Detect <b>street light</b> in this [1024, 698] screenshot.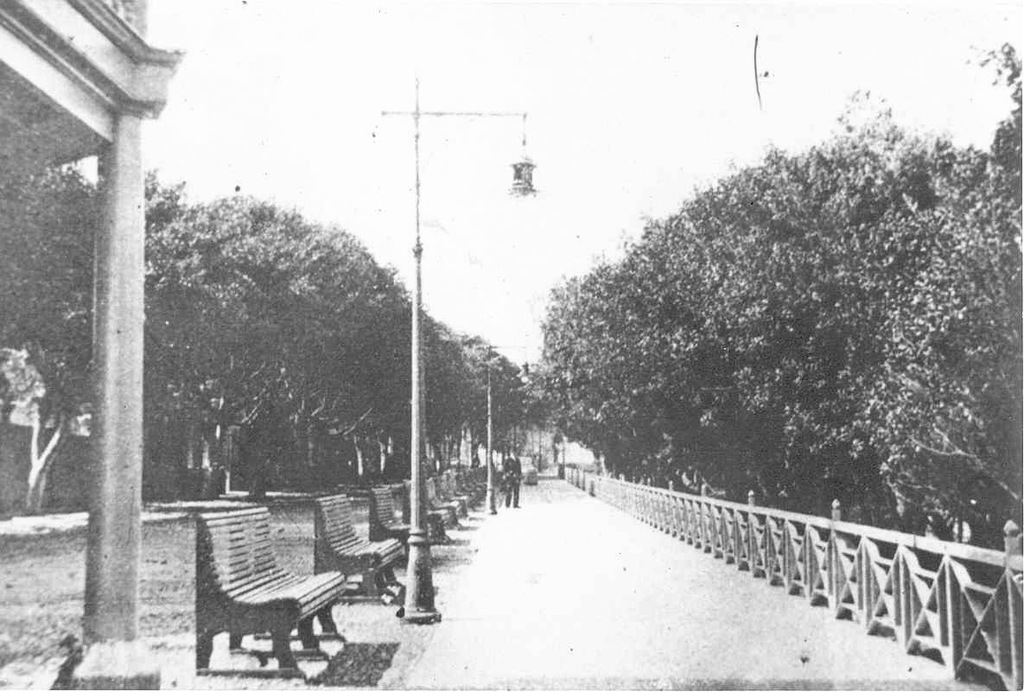
Detection: x1=407, y1=79, x2=534, y2=619.
